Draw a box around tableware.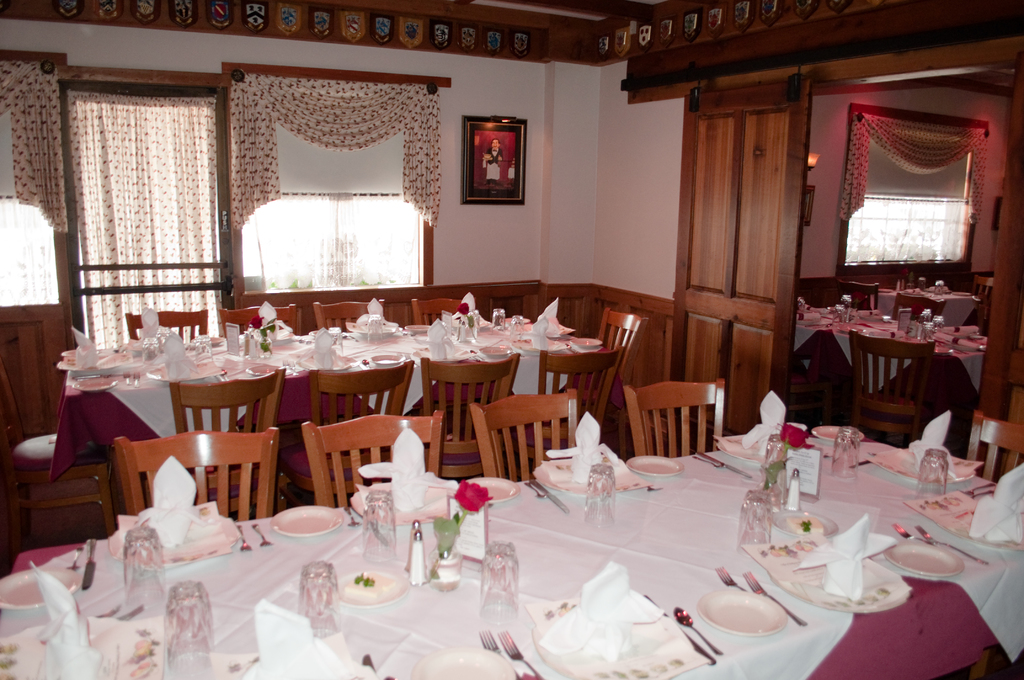
{"x1": 301, "y1": 556, "x2": 333, "y2": 631}.
